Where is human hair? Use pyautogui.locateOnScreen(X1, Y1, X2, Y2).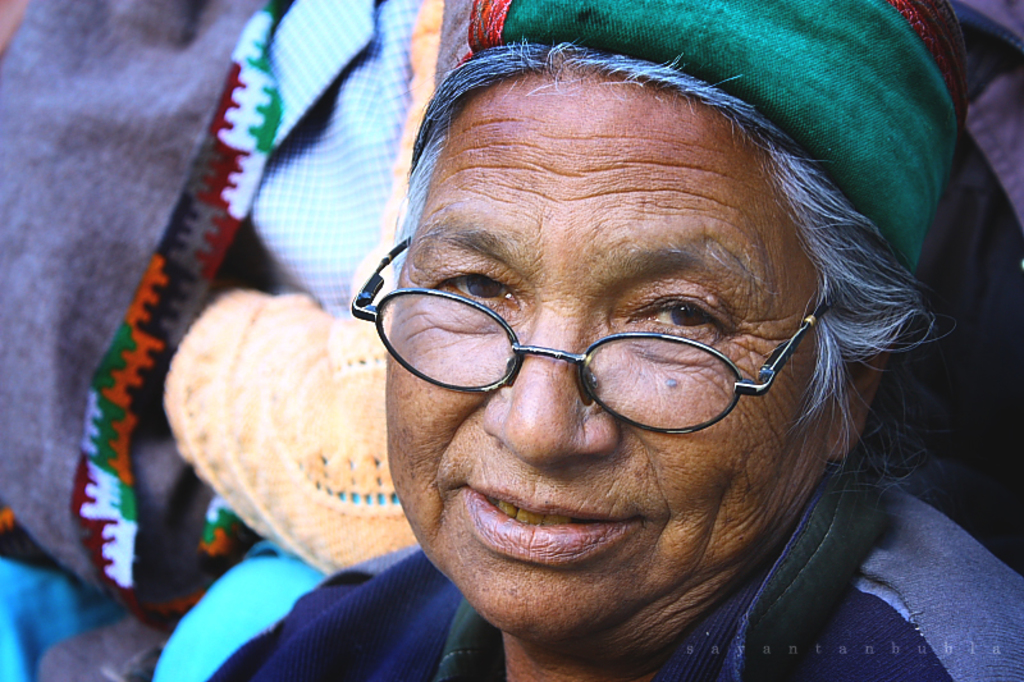
pyautogui.locateOnScreen(366, 26, 861, 361).
